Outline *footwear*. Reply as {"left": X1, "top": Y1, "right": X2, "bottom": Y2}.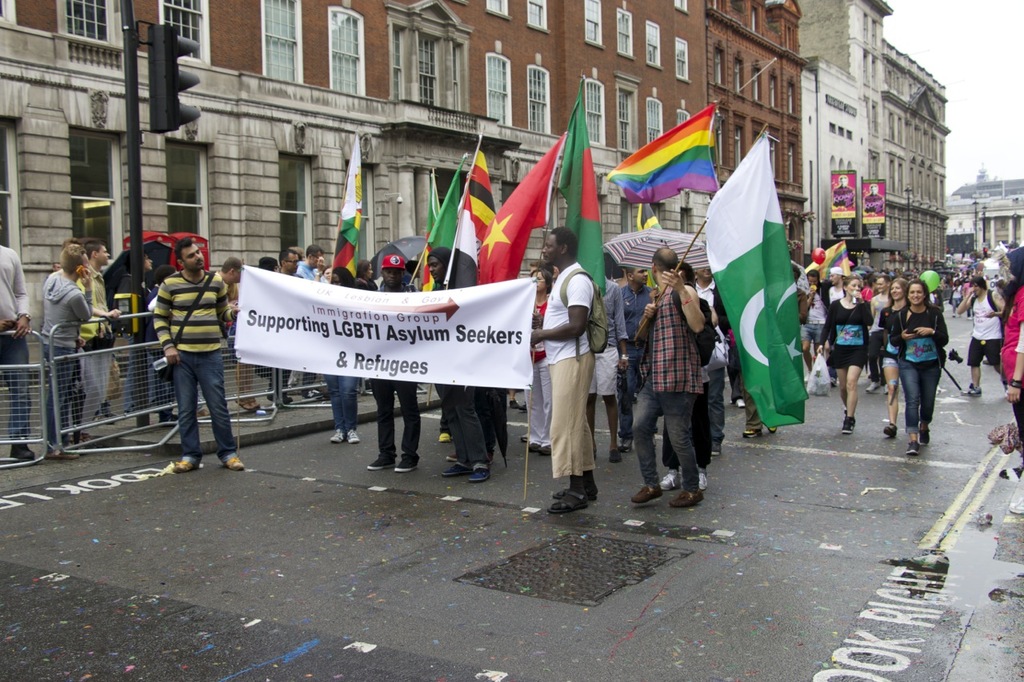
{"left": 216, "top": 454, "right": 252, "bottom": 475}.
